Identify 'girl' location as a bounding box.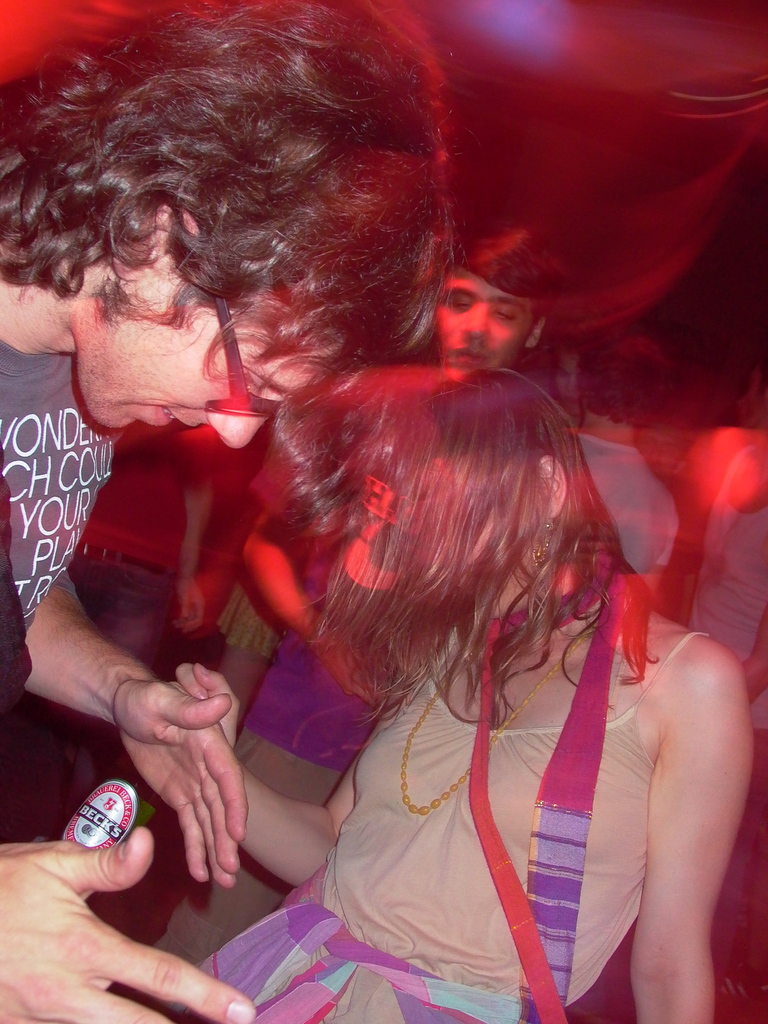
box(168, 363, 753, 1023).
